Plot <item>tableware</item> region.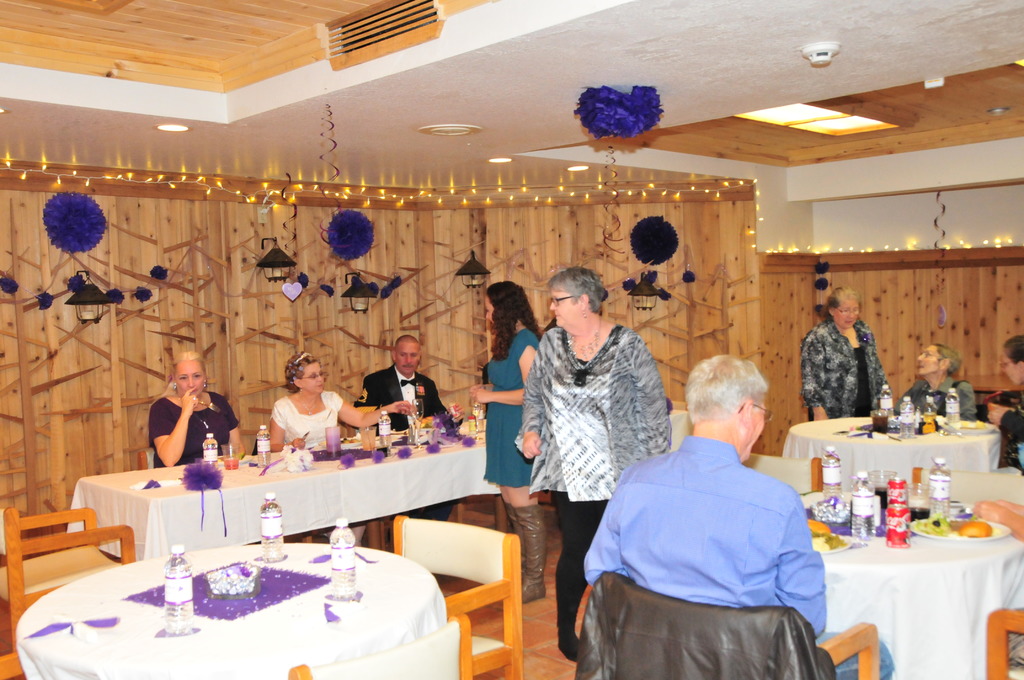
Plotted at BBox(223, 445, 243, 470).
